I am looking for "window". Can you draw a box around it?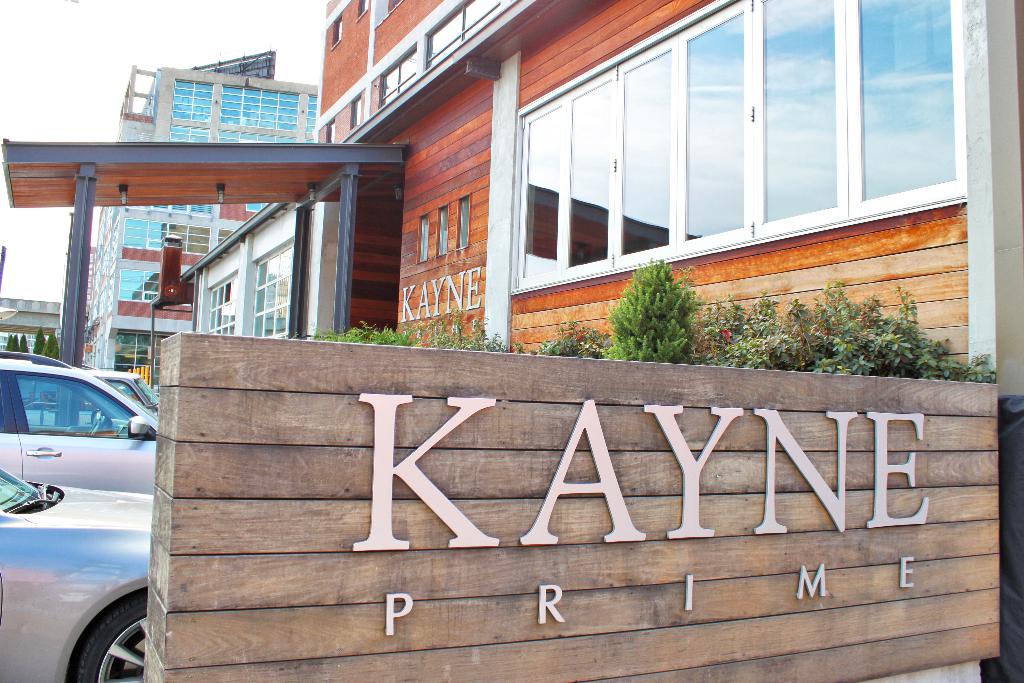
Sure, the bounding box is 205:270:240:331.
